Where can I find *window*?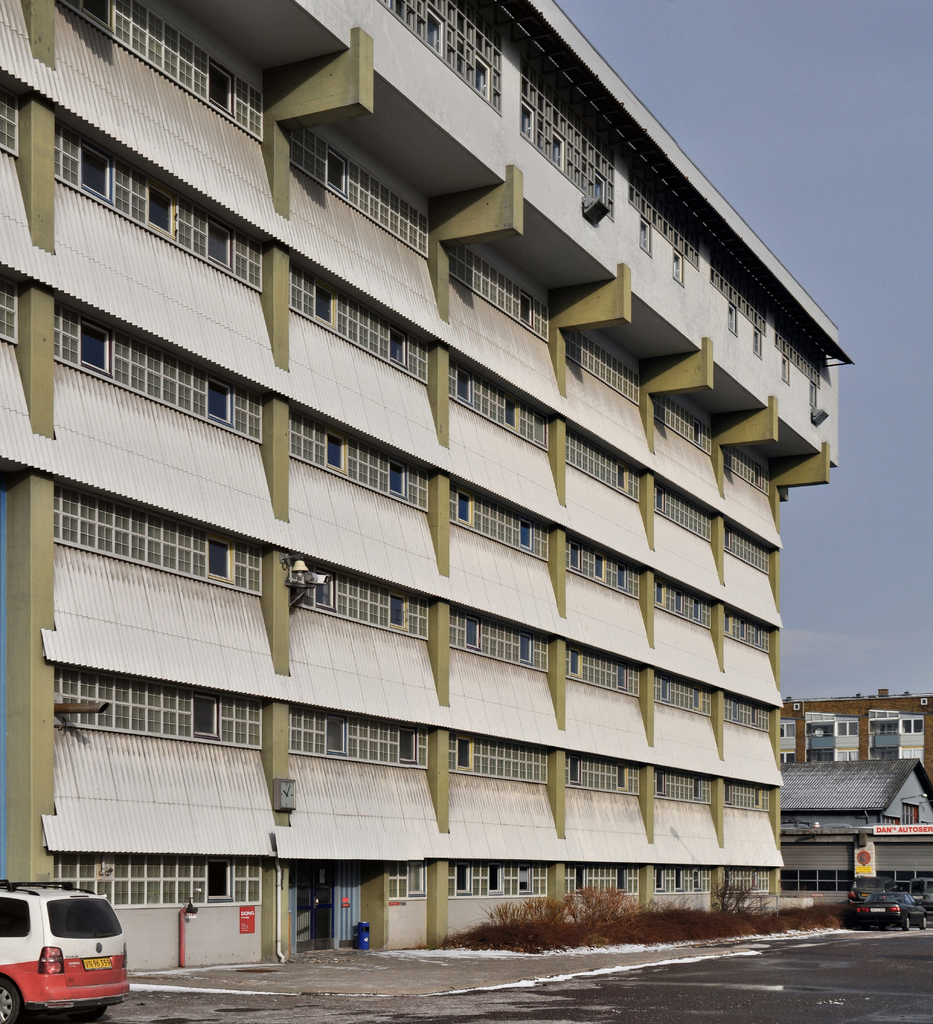
You can find it at bbox=[726, 867, 771, 895].
